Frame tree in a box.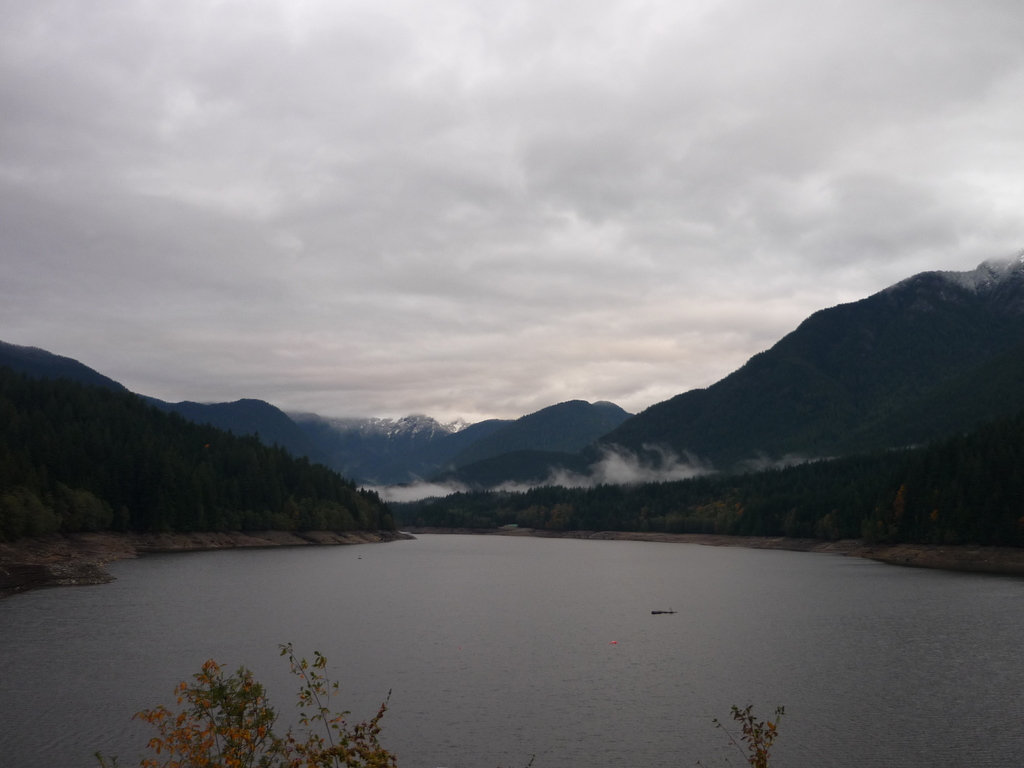
[left=691, top=703, right=789, bottom=767].
